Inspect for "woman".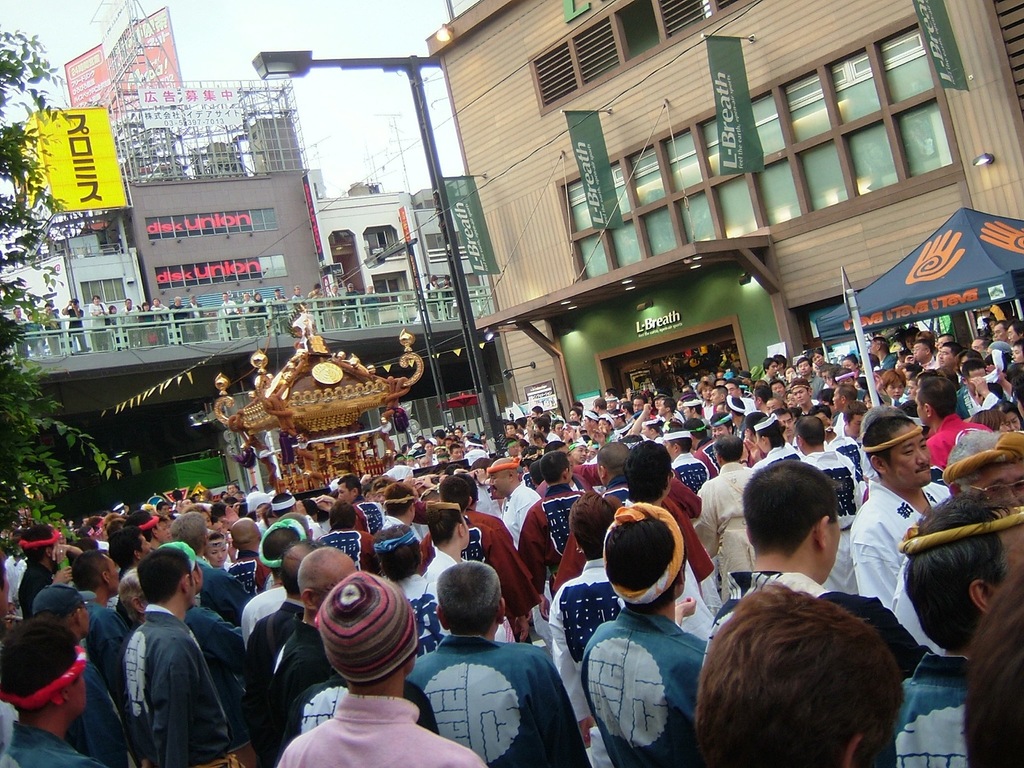
Inspection: select_region(252, 291, 272, 337).
